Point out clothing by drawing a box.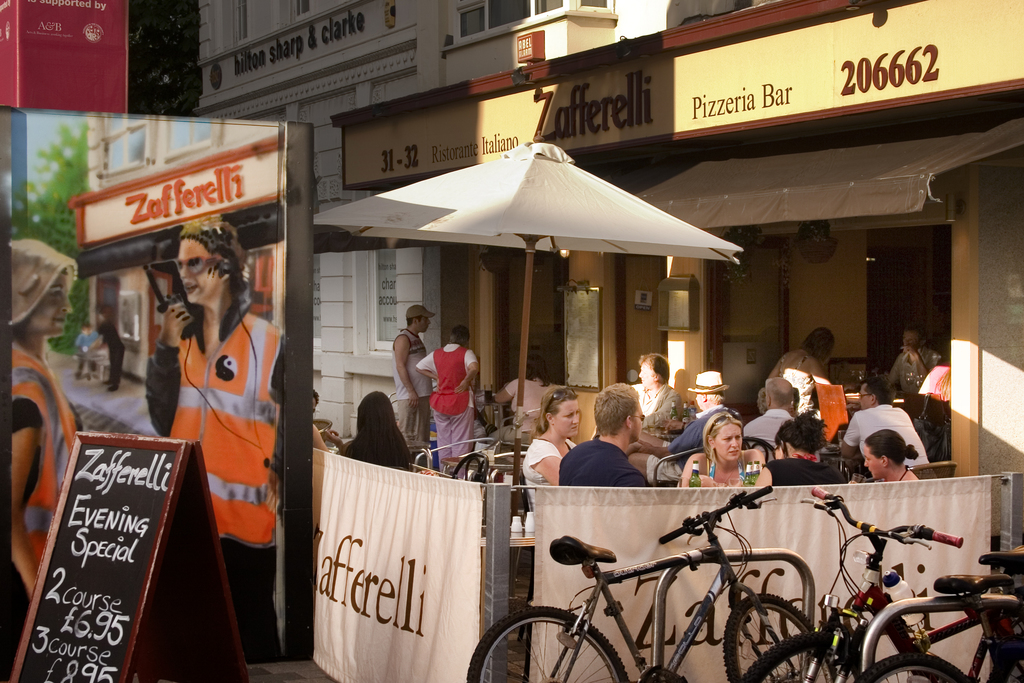
bbox=[558, 431, 662, 503].
